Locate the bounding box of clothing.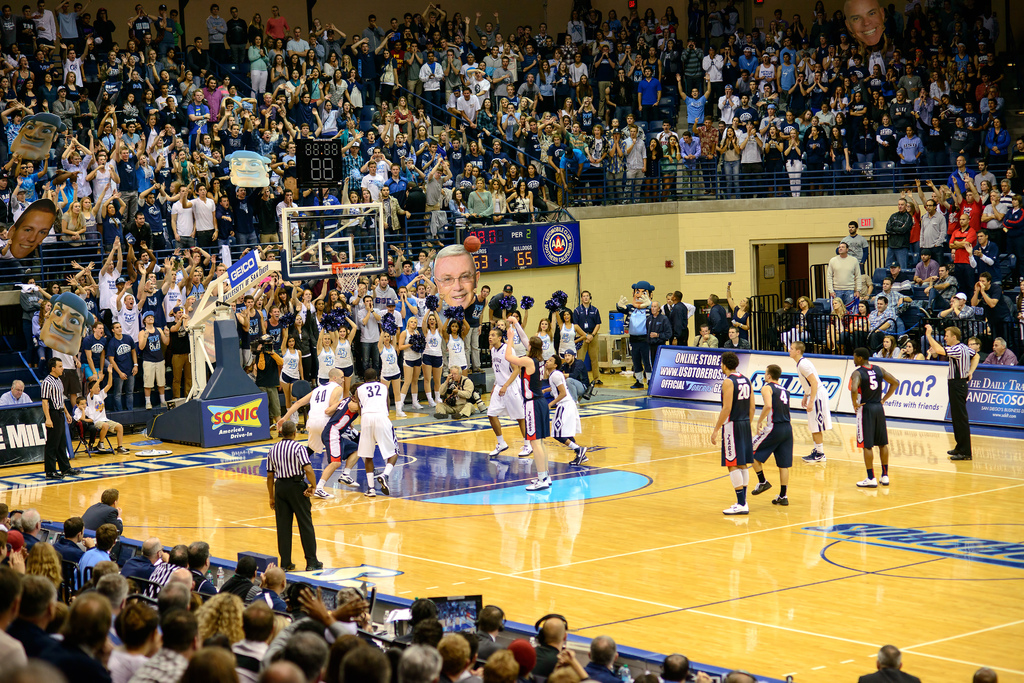
Bounding box: <bbox>0, 492, 703, 682</bbox>.
